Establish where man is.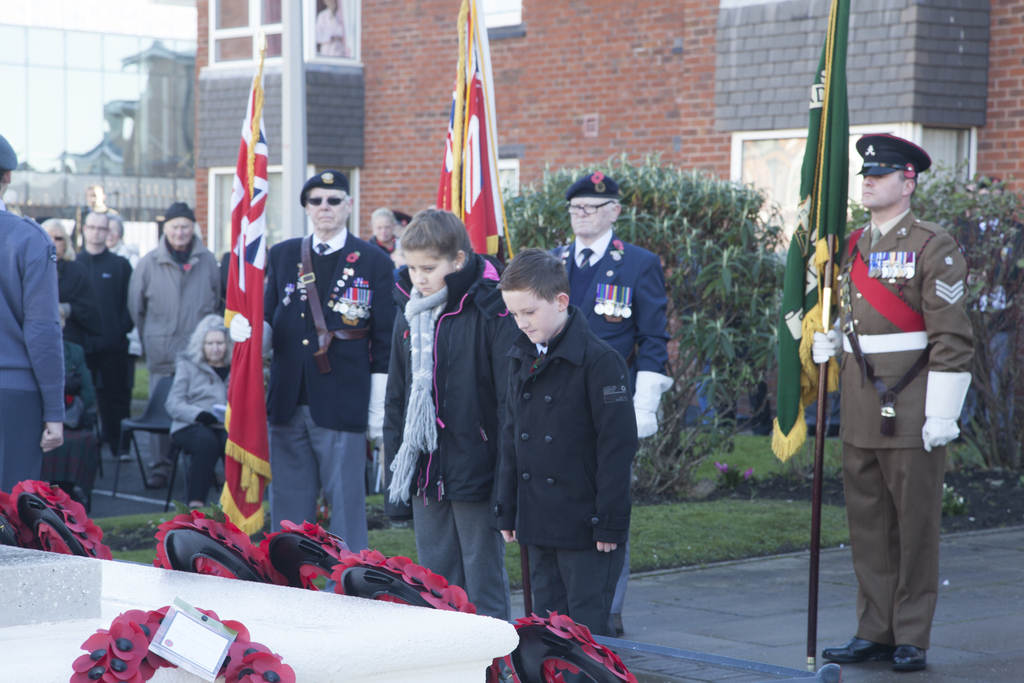
Established at 113:195:219:509.
